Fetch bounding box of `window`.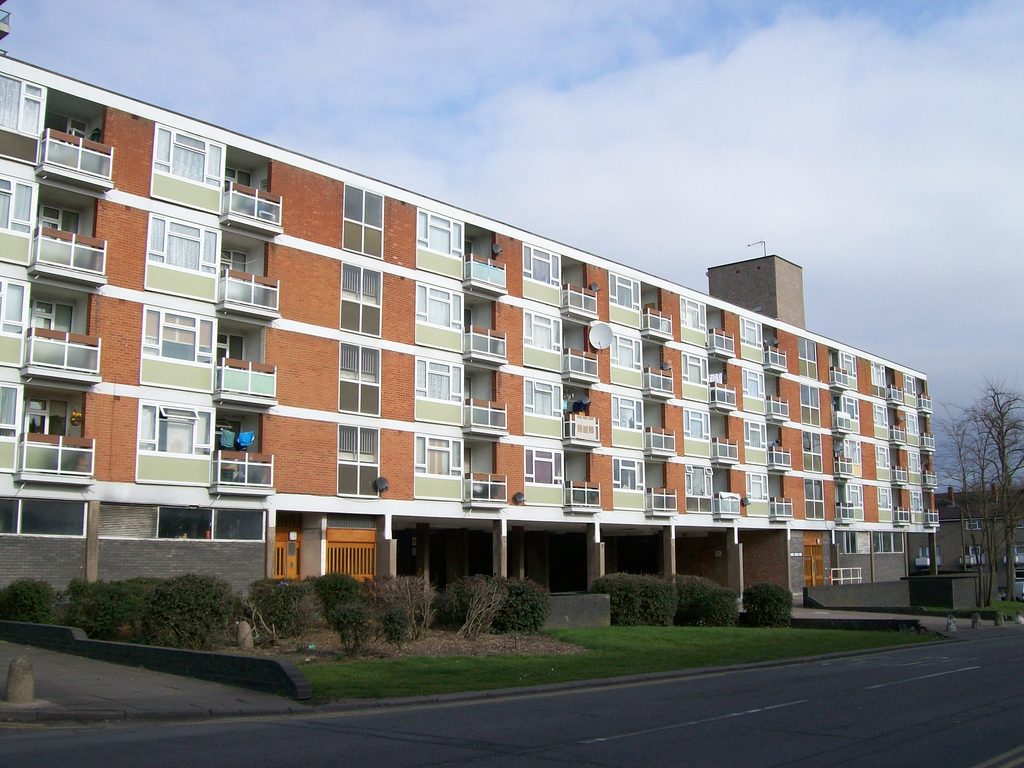
Bbox: region(804, 475, 828, 521).
